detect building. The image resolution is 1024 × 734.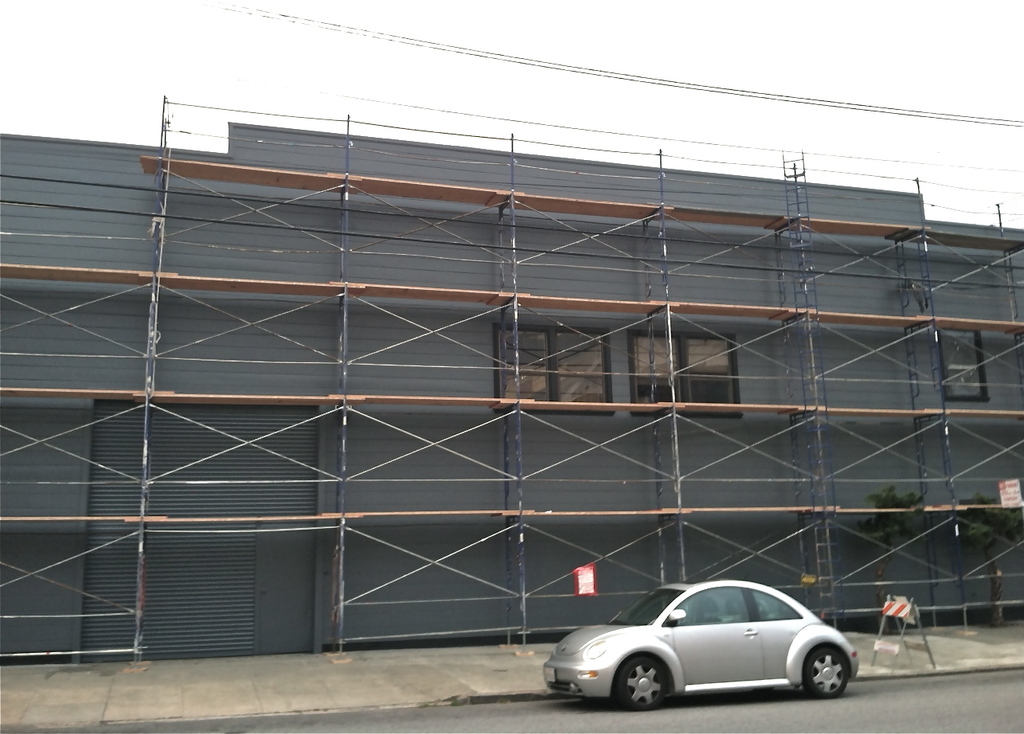
box(0, 124, 1023, 644).
